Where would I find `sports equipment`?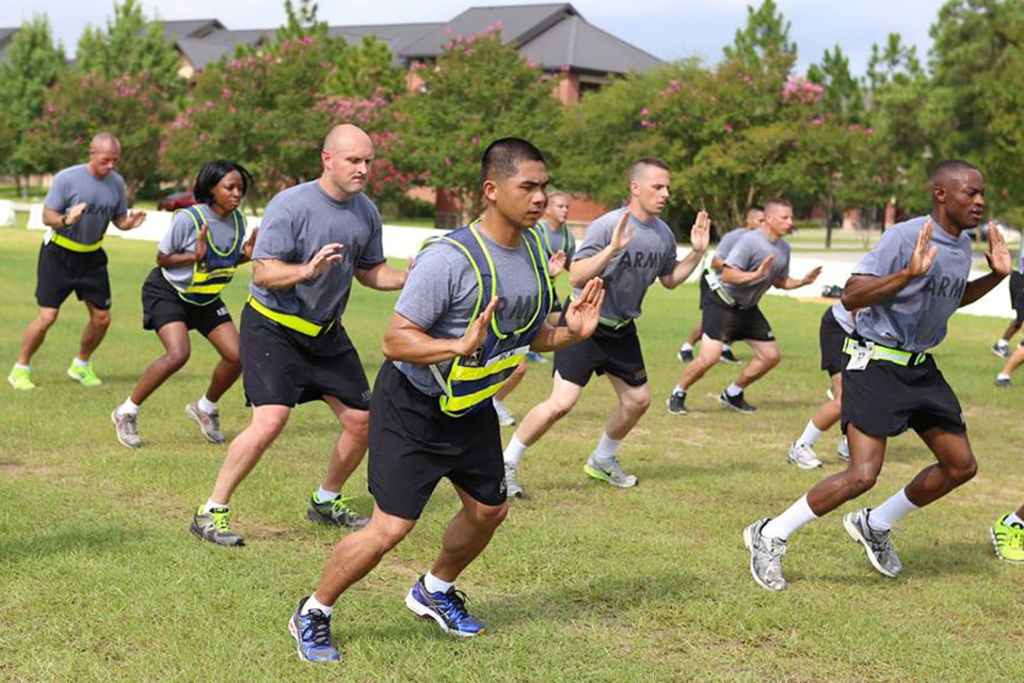
At left=289, top=600, right=339, bottom=664.
